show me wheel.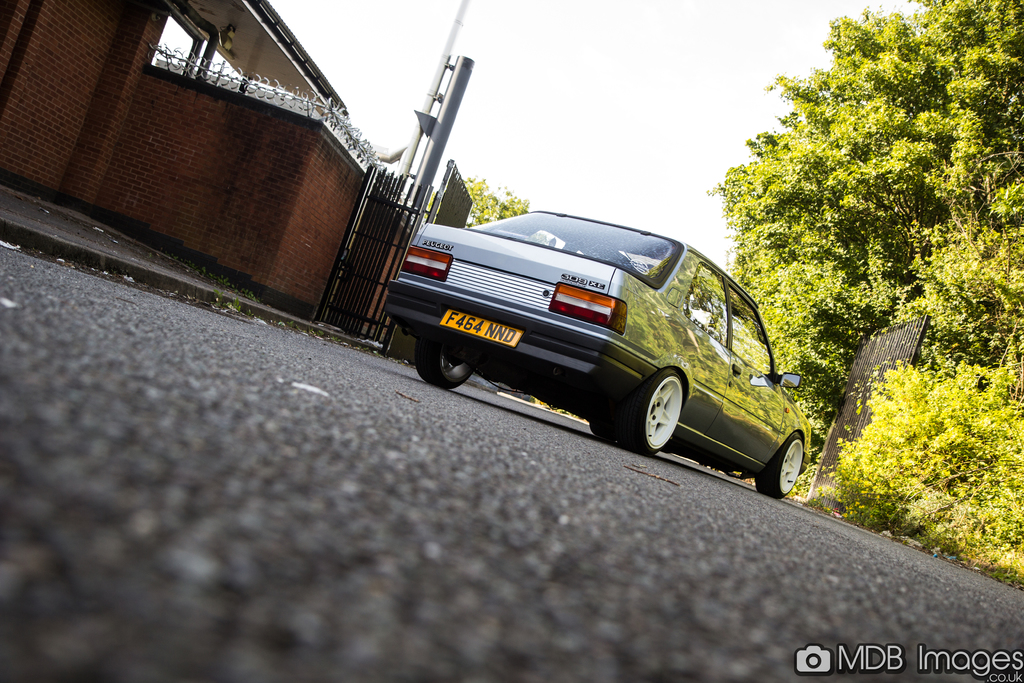
wheel is here: region(415, 345, 477, 390).
